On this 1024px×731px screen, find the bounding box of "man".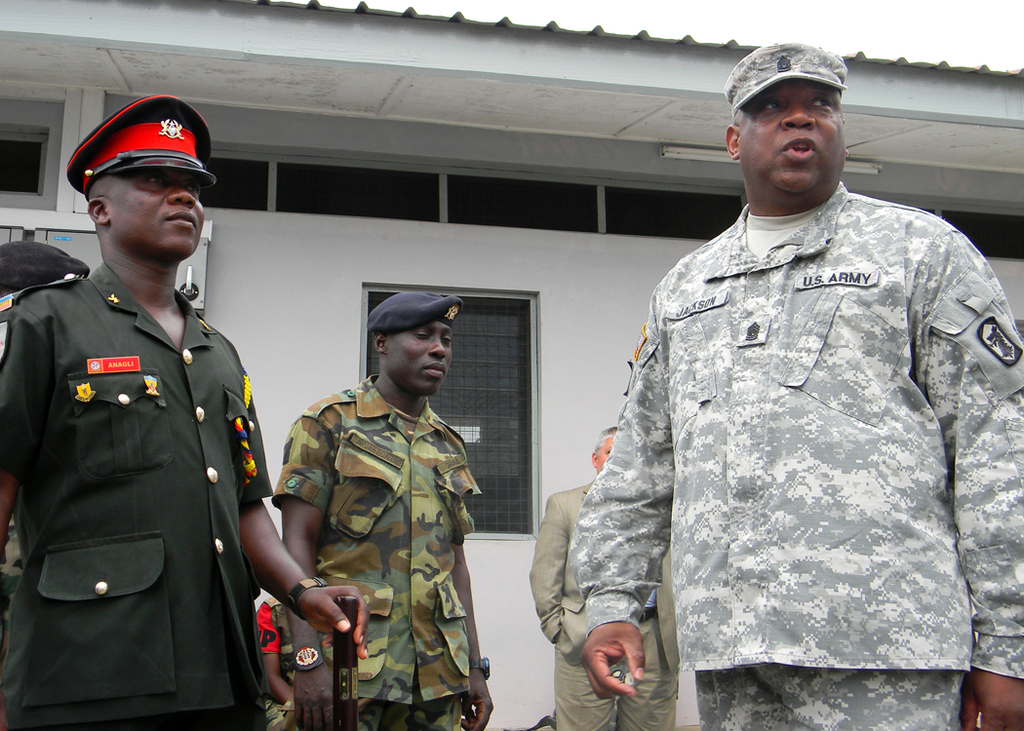
Bounding box: <bbox>12, 63, 265, 730</bbox>.
